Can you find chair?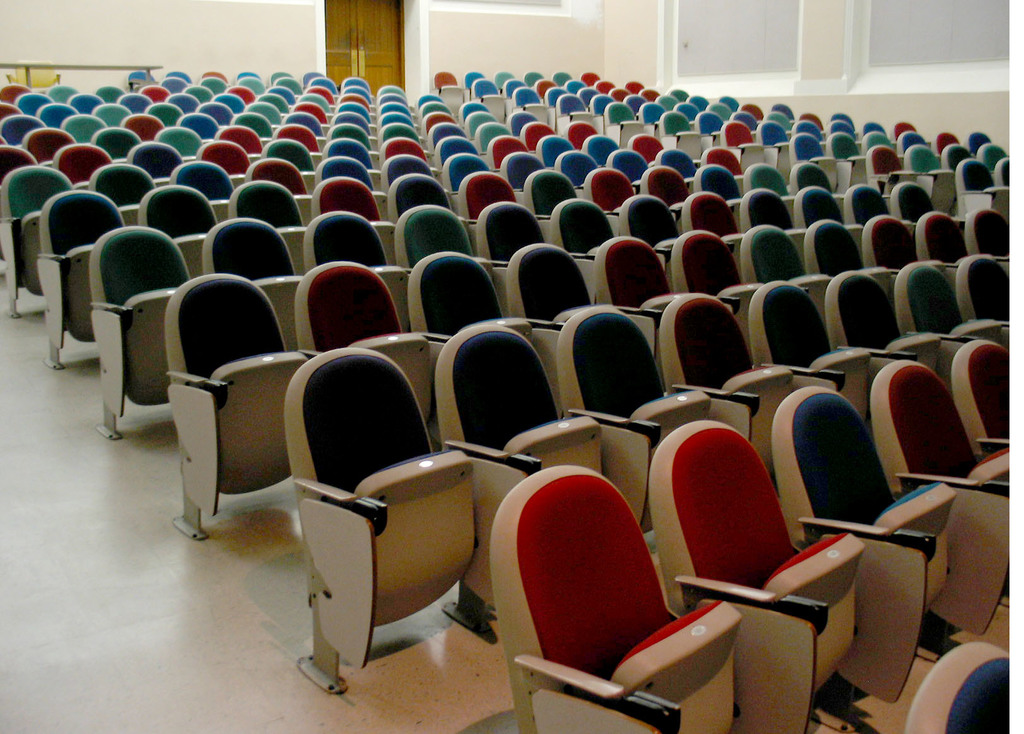
Yes, bounding box: region(826, 269, 960, 395).
